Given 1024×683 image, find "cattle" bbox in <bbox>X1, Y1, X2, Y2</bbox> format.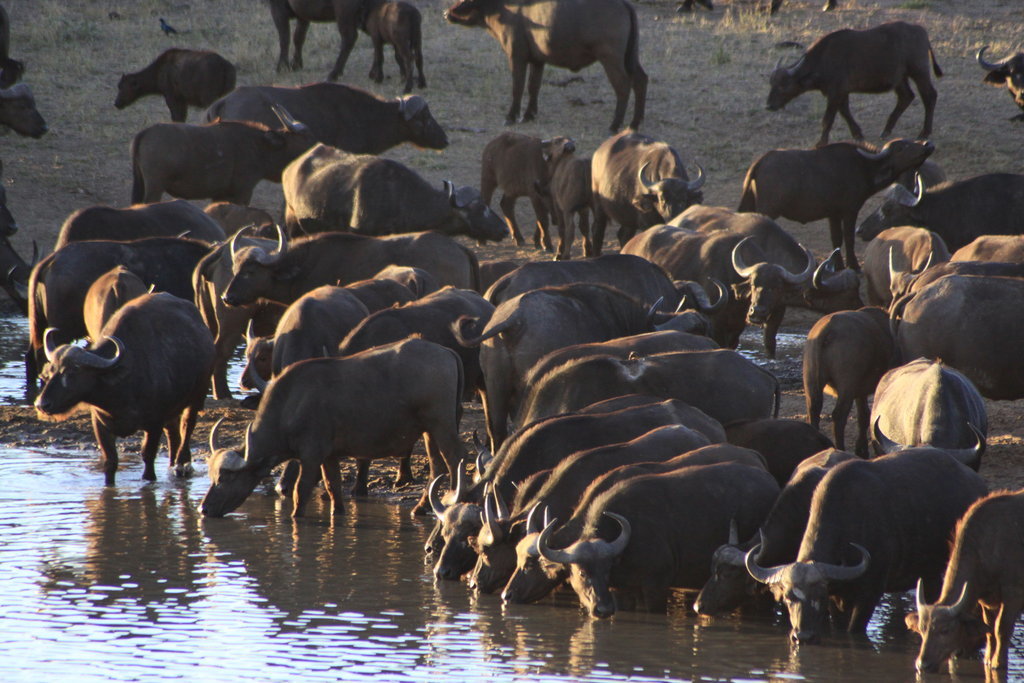
<bbox>871, 360, 988, 469</bbox>.
